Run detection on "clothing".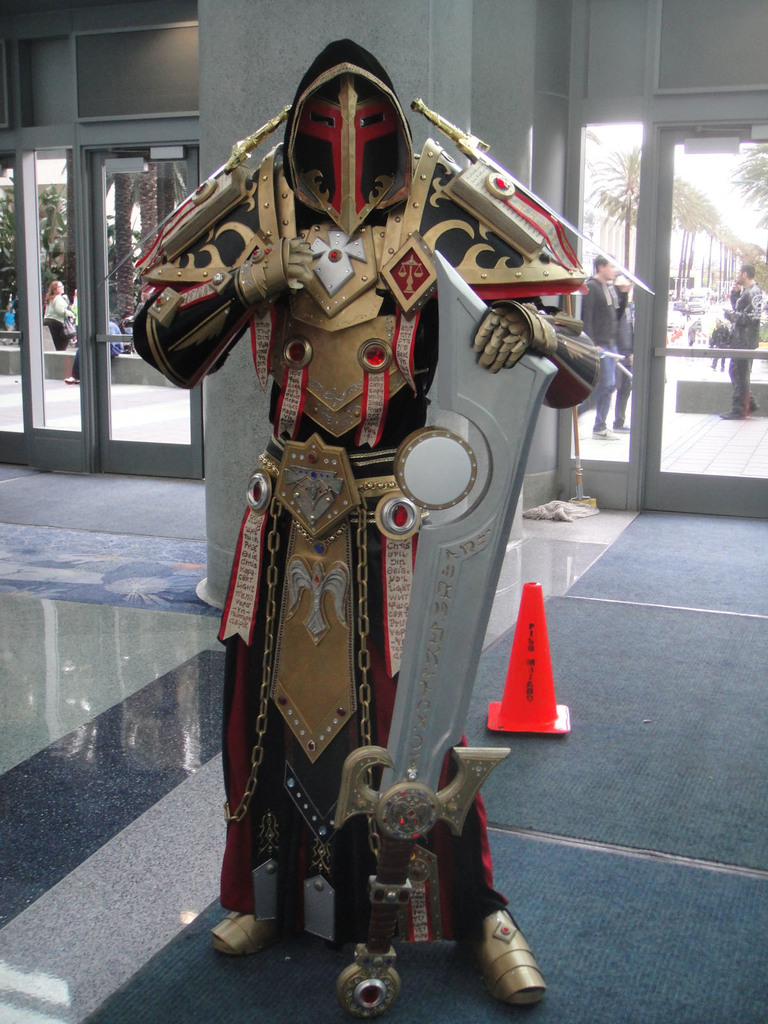
Result: select_region(156, 66, 575, 932).
